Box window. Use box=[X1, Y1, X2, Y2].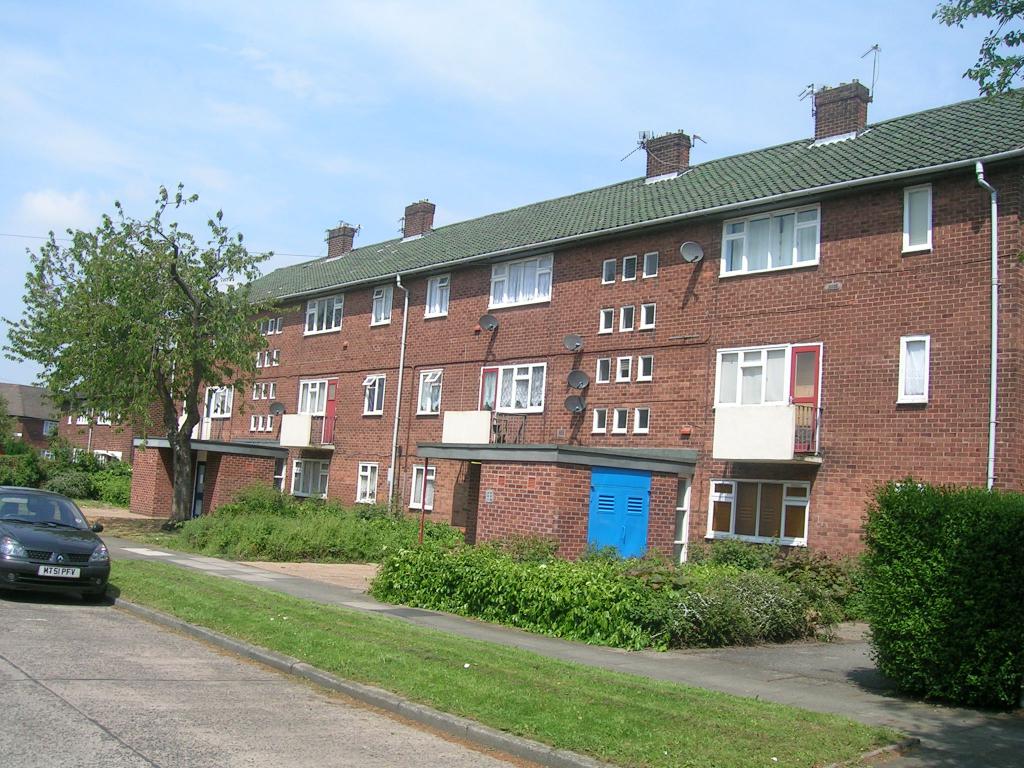
box=[482, 367, 547, 422].
